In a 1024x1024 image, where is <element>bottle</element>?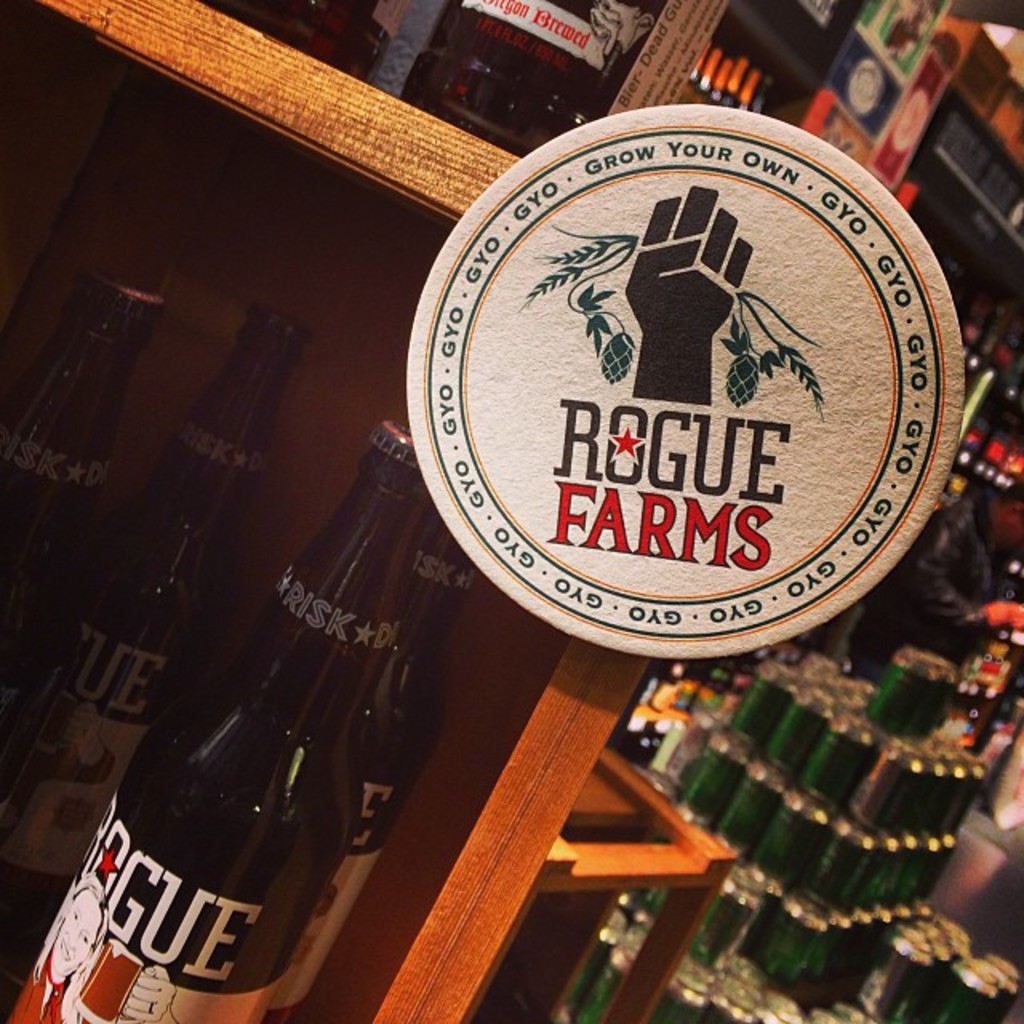
bbox=[0, 426, 286, 877].
